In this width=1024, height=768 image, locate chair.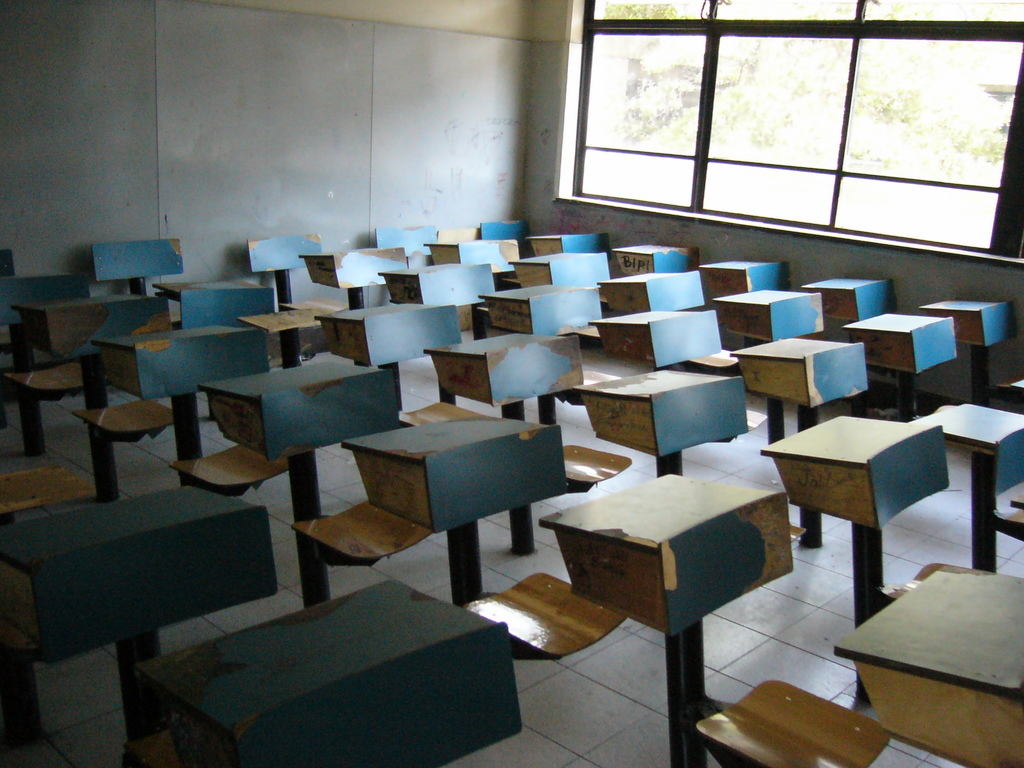
Bounding box: locate(657, 491, 890, 767).
